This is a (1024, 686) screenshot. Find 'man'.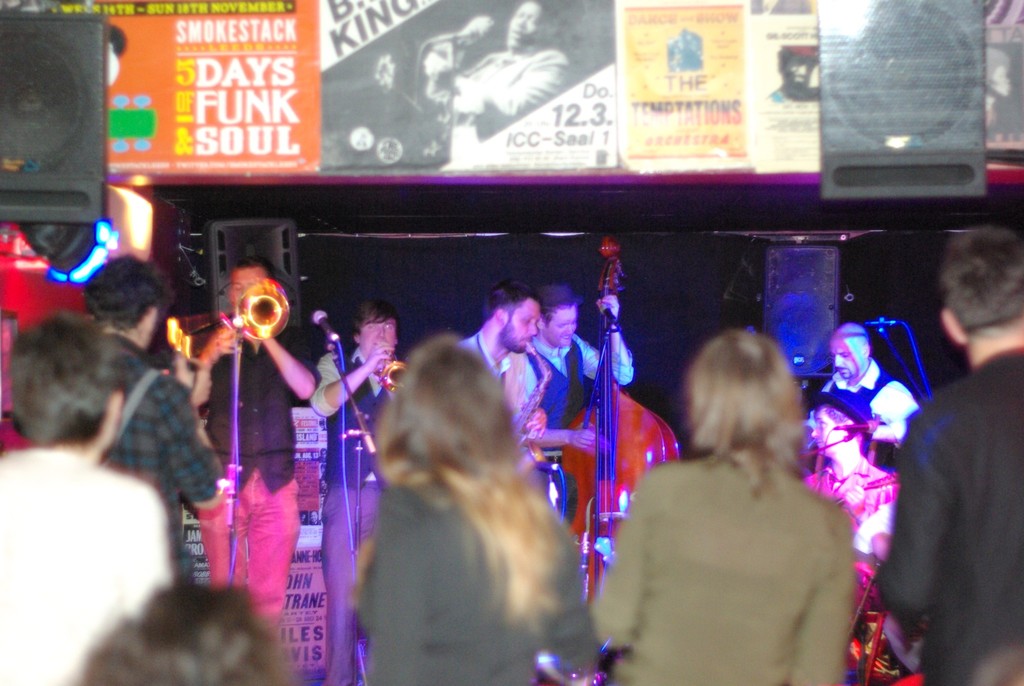
Bounding box: {"left": 188, "top": 259, "right": 319, "bottom": 621}.
